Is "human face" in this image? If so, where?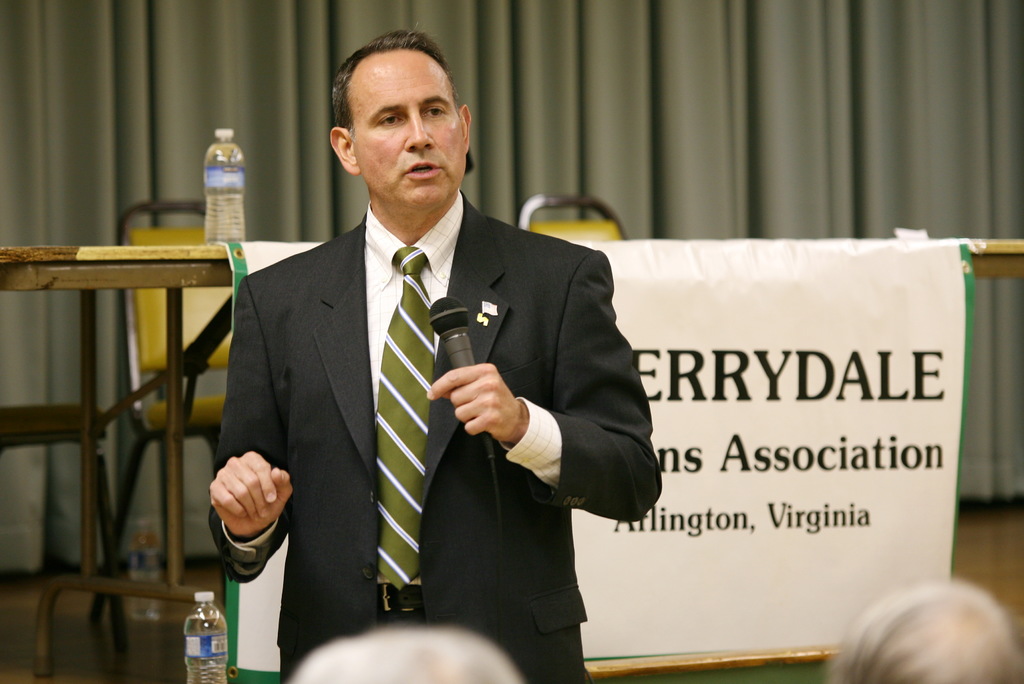
Yes, at {"left": 349, "top": 53, "right": 461, "bottom": 206}.
